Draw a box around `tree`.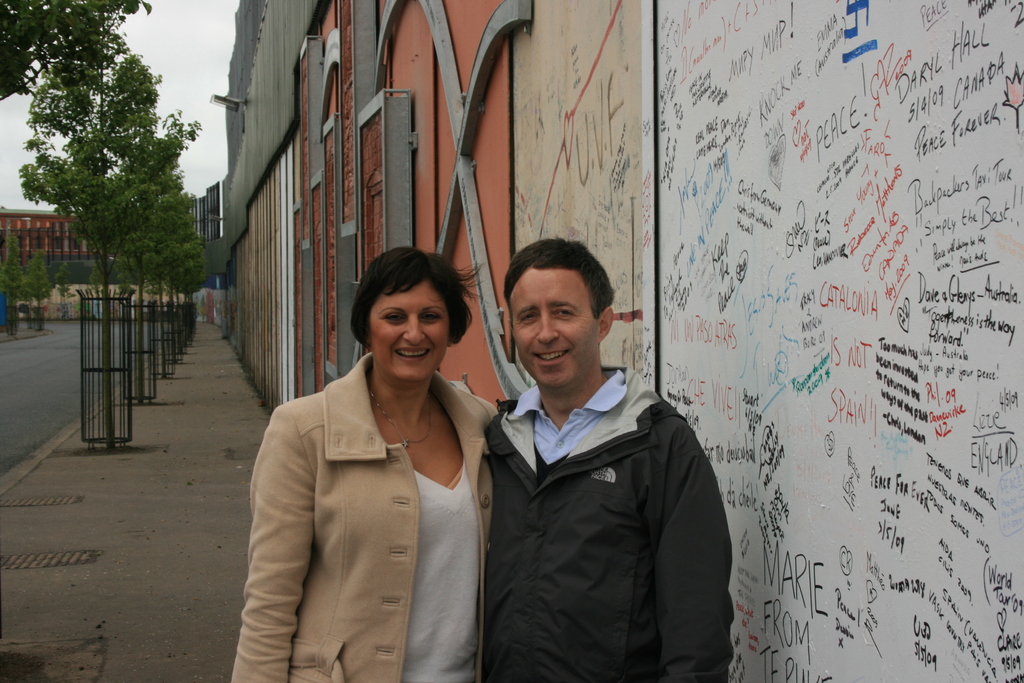
<bbox>0, 234, 49, 348</bbox>.
